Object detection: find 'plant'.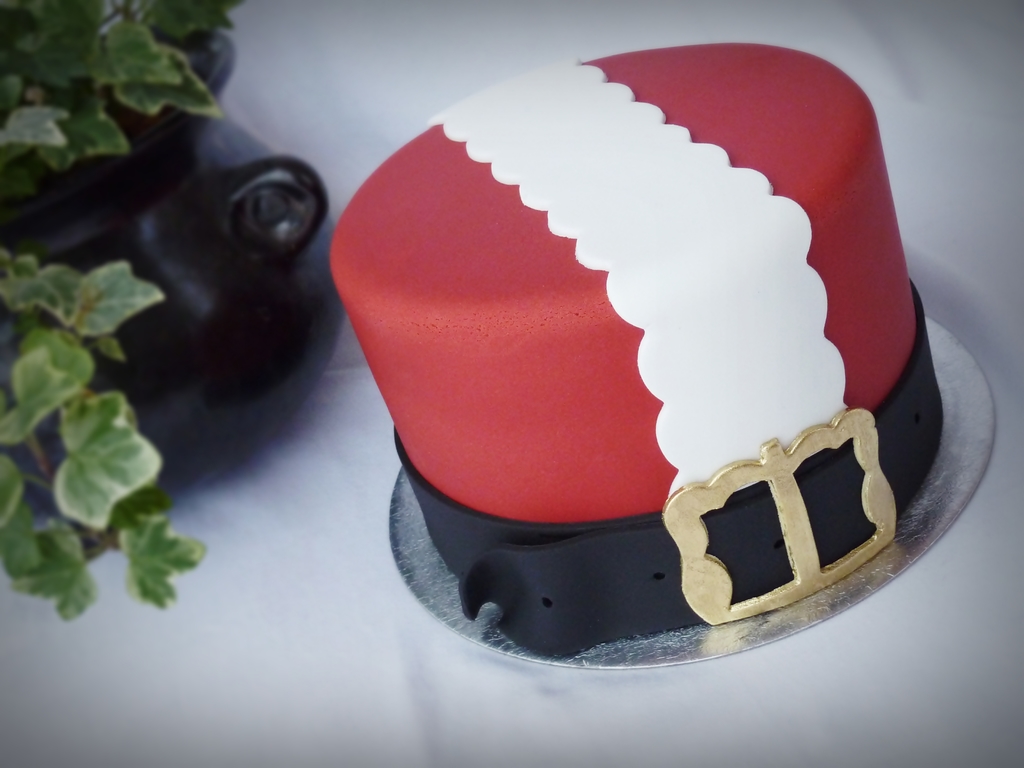
22,219,150,623.
